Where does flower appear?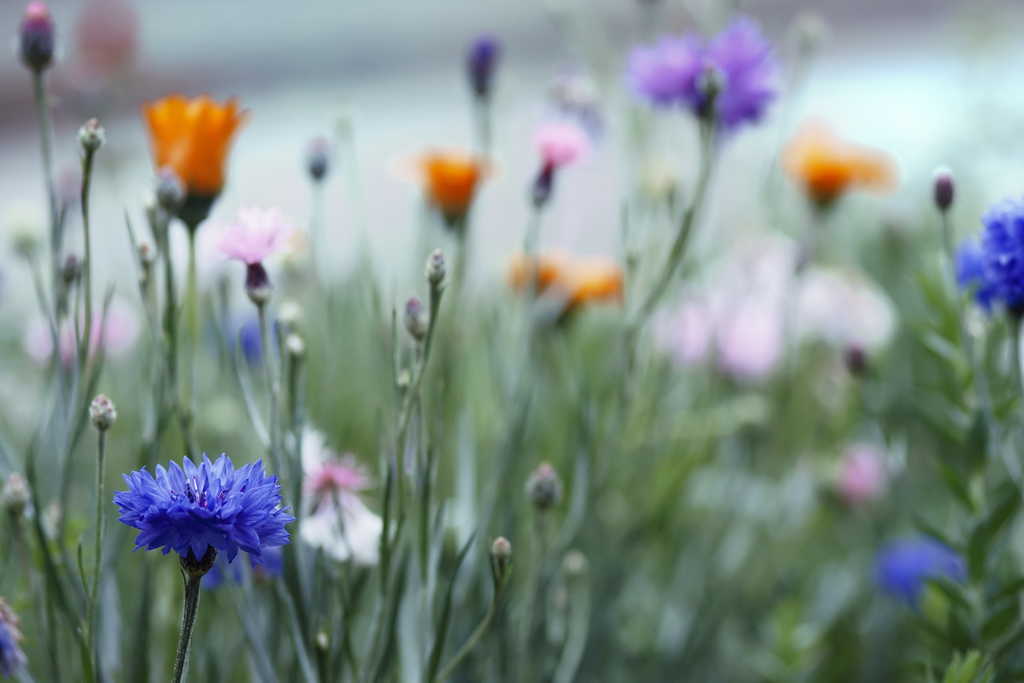
Appears at region(787, 134, 900, 218).
